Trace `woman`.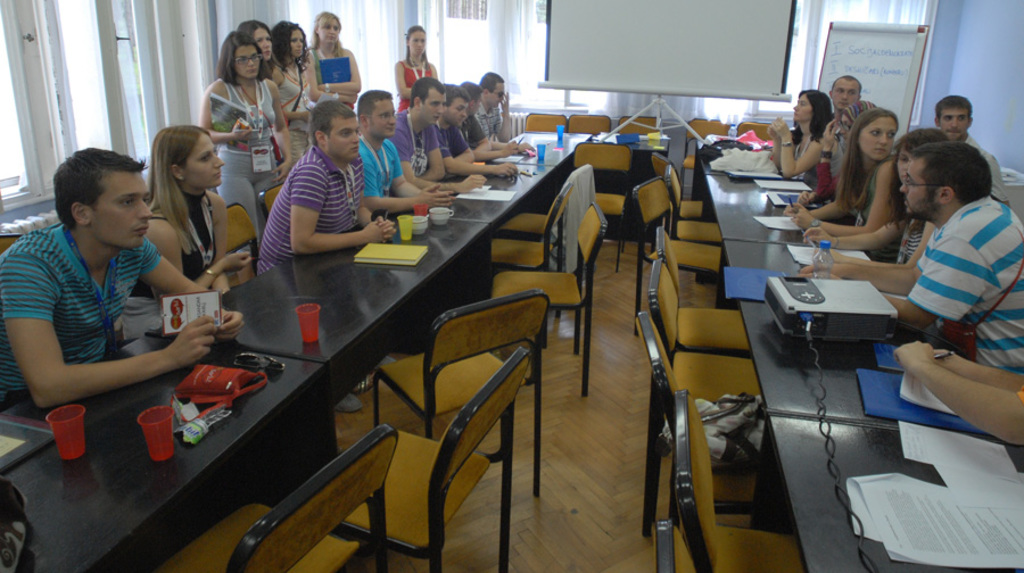
Traced to BBox(400, 24, 441, 108).
